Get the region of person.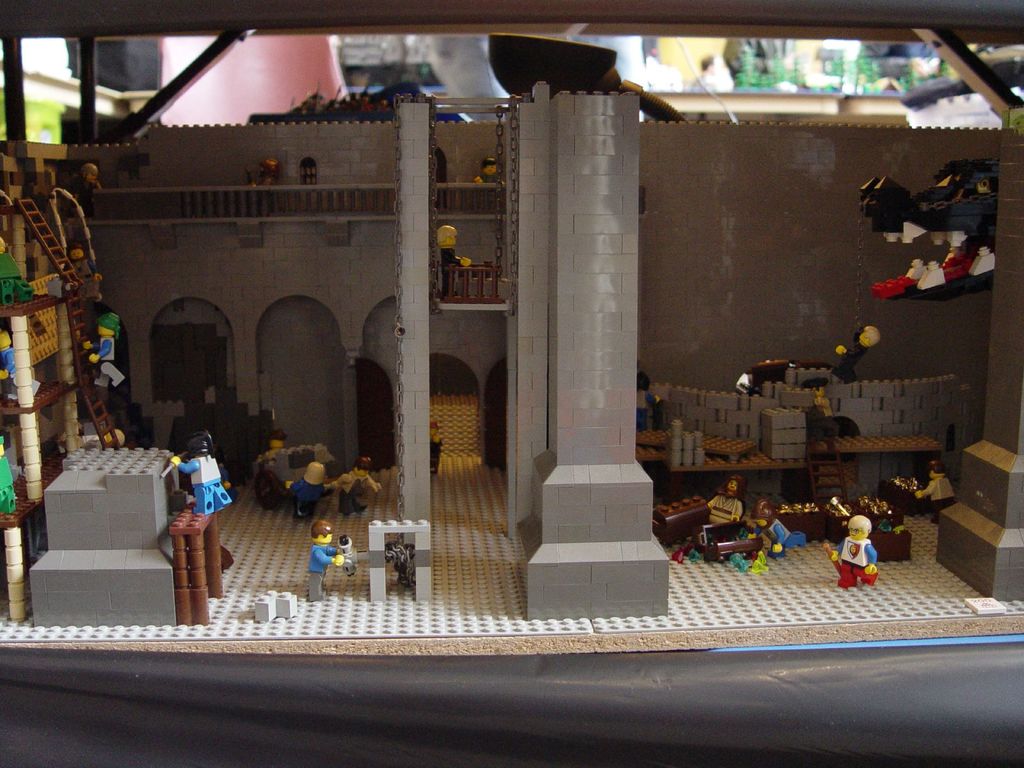
[55, 247, 100, 294].
